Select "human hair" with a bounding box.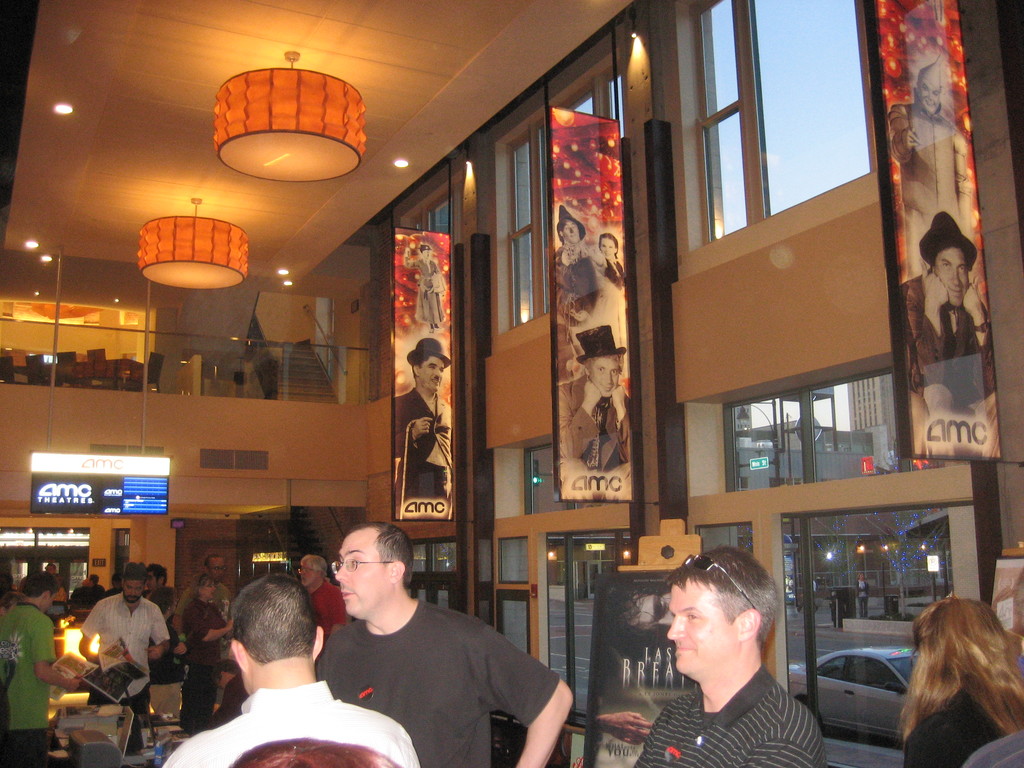
crop(665, 541, 774, 648).
